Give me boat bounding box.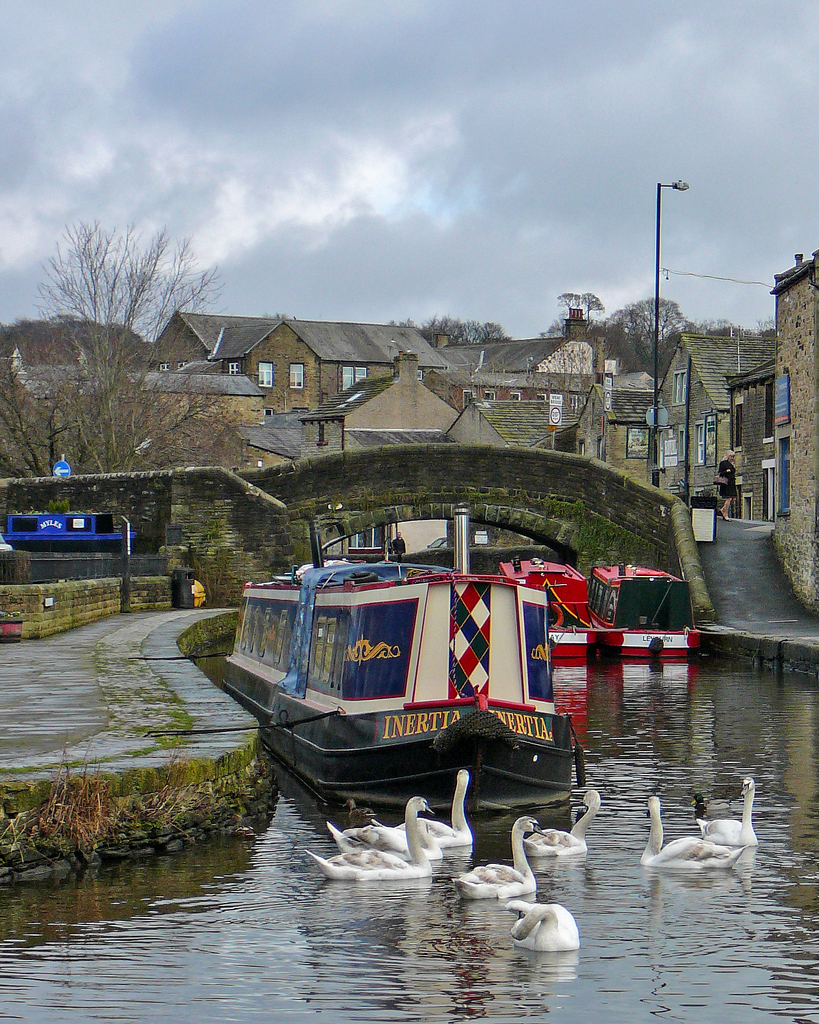
(x1=594, y1=561, x2=701, y2=664).
